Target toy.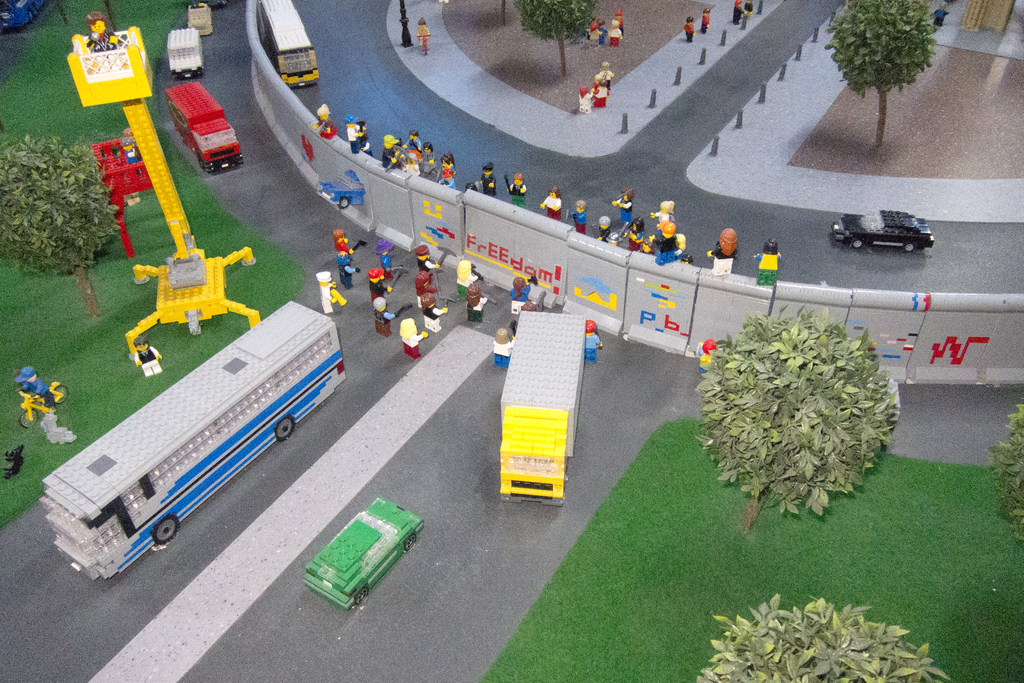
Target region: x1=822 y1=0 x2=938 y2=147.
